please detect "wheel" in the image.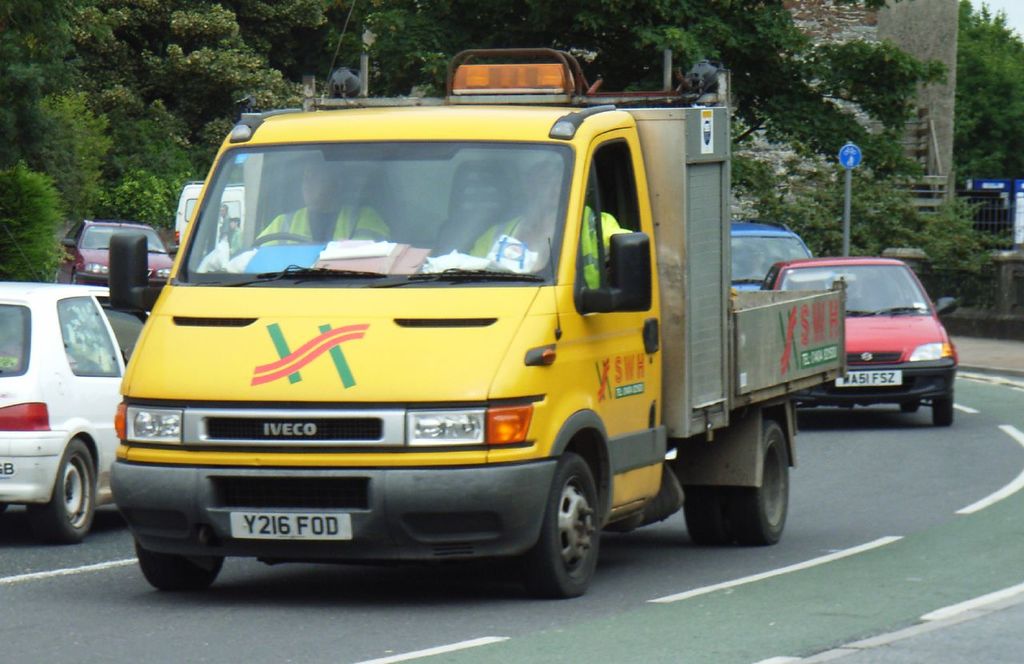
x1=249 y1=230 x2=312 y2=249.
